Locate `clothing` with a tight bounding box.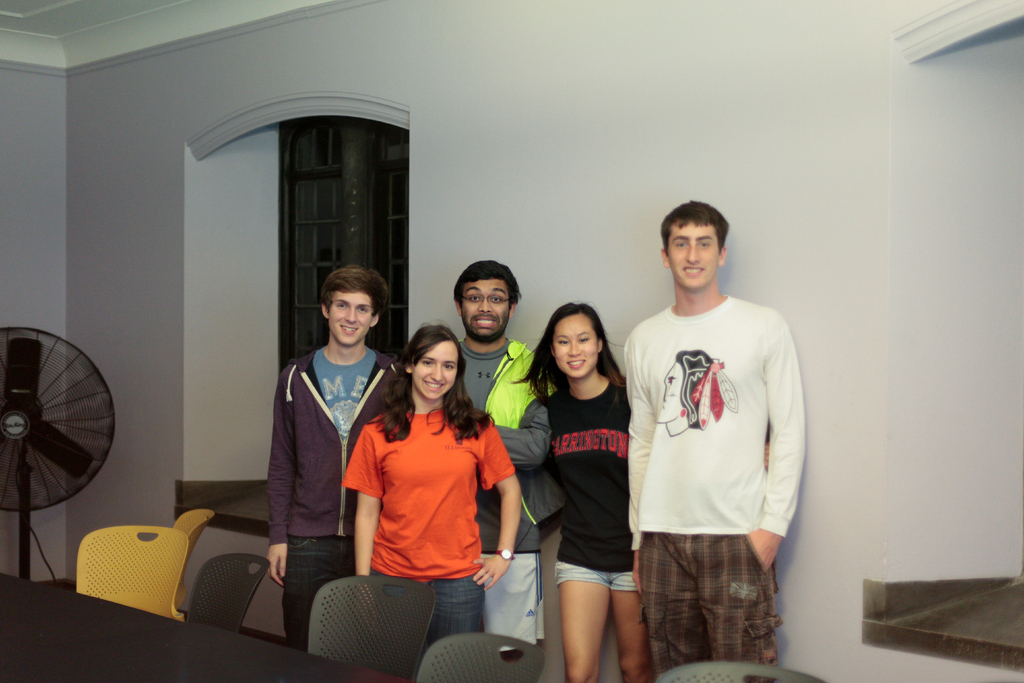
x1=351 y1=394 x2=503 y2=609.
